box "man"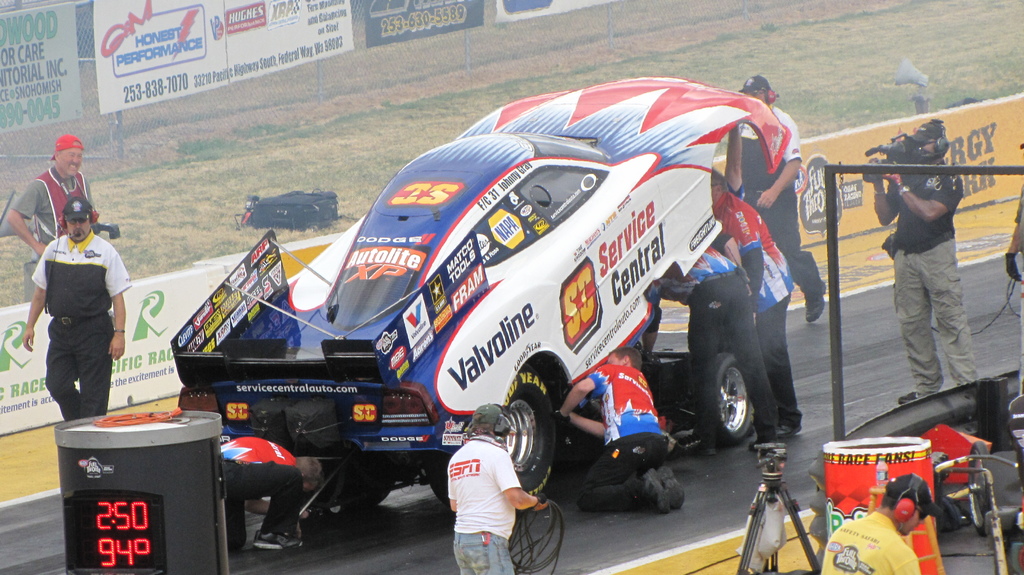
x1=810, y1=464, x2=949, y2=574
